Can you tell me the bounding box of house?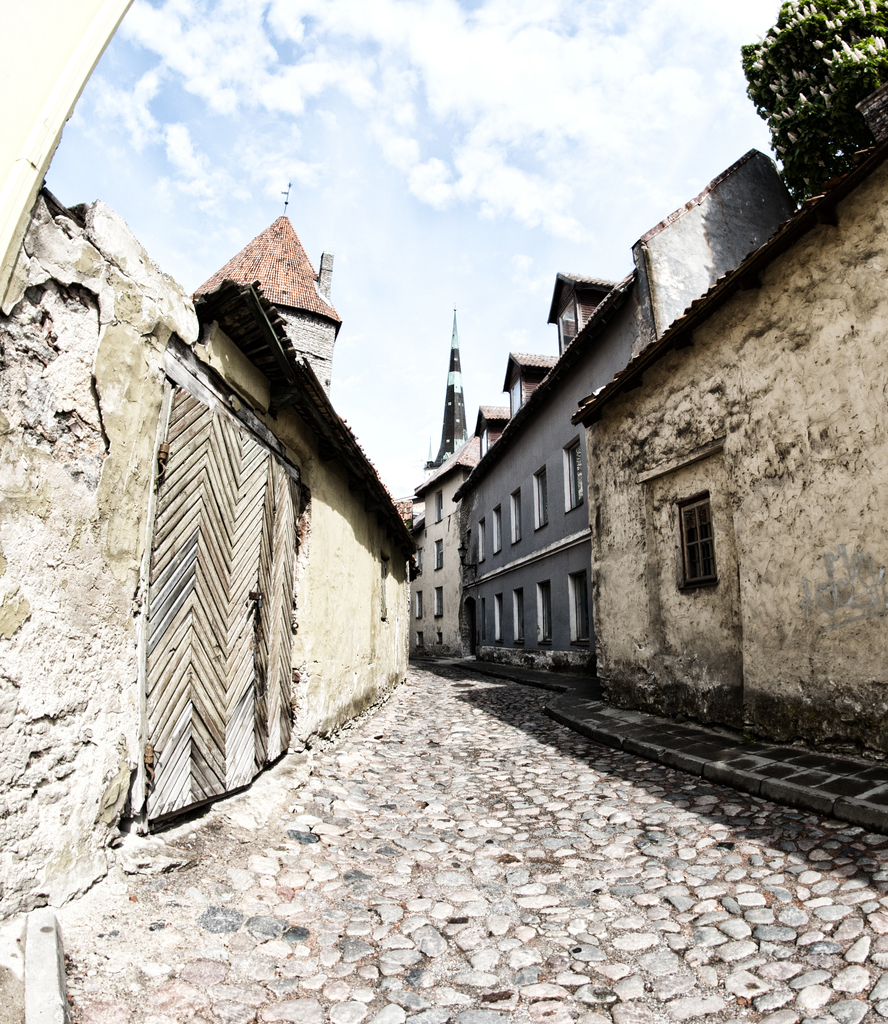
rect(566, 134, 887, 756).
